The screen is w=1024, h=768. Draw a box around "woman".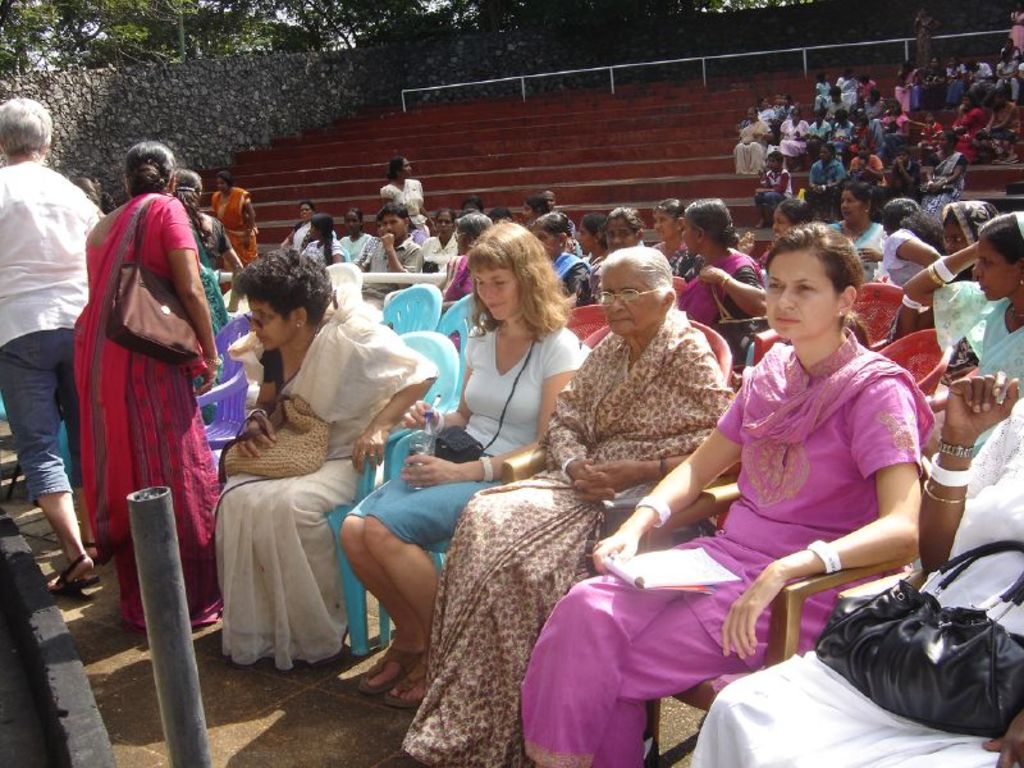
Rect(928, 124, 959, 218).
